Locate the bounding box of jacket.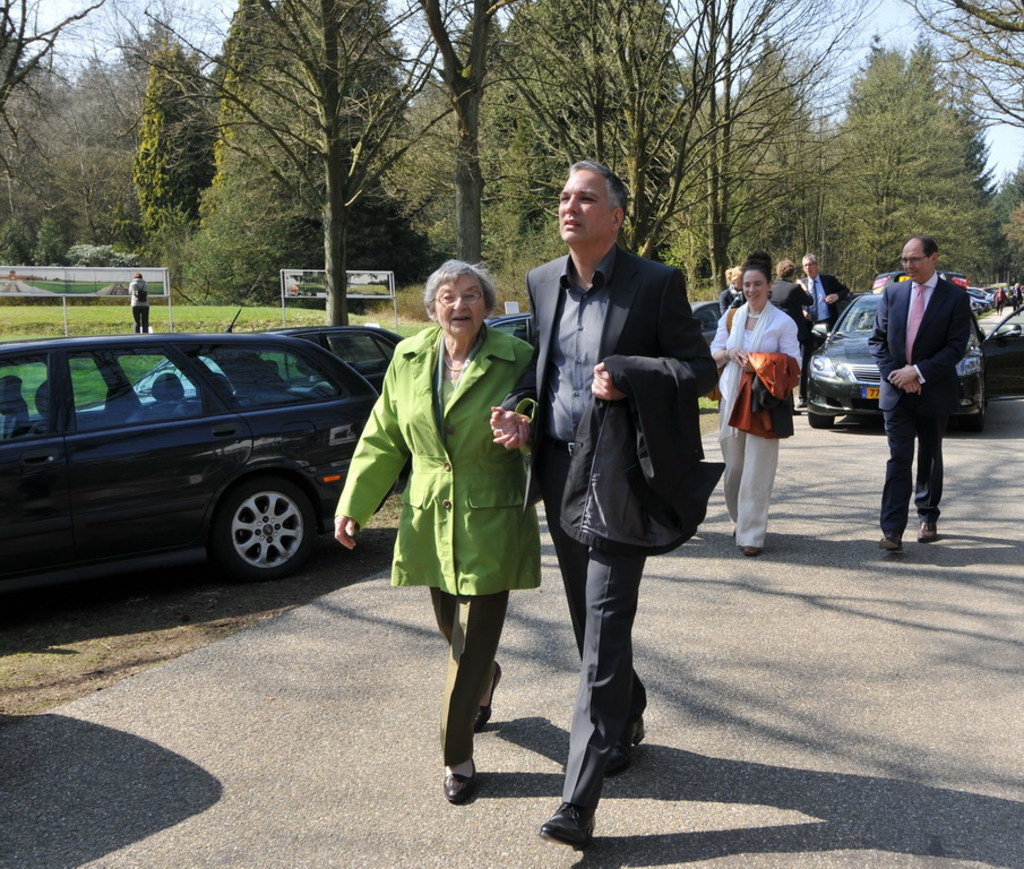
Bounding box: BBox(724, 347, 804, 440).
